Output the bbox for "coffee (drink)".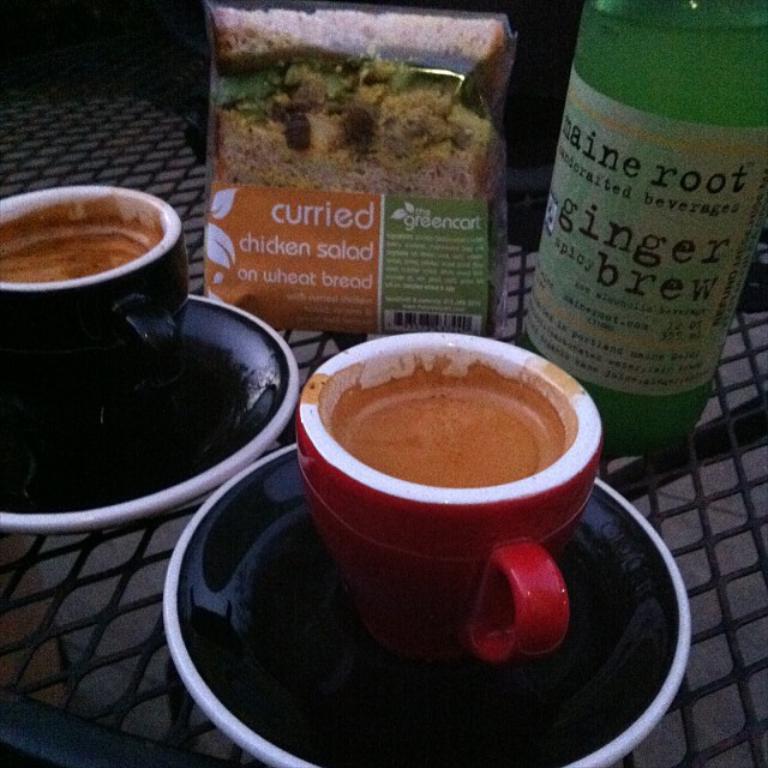
rect(326, 361, 566, 487).
